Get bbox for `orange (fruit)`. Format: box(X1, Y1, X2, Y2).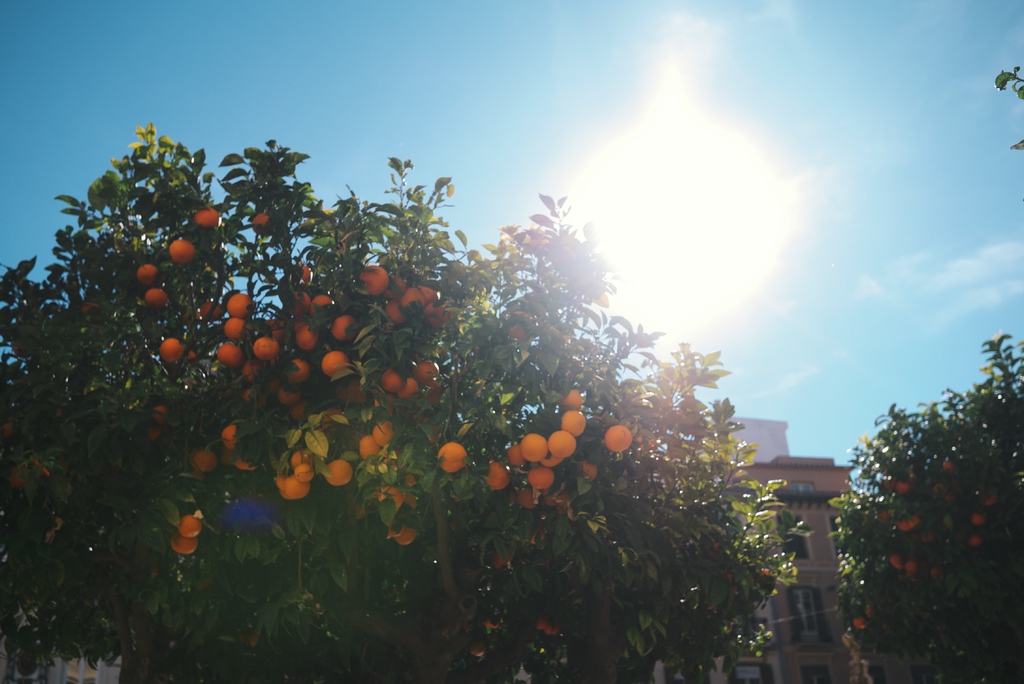
box(168, 241, 191, 268).
